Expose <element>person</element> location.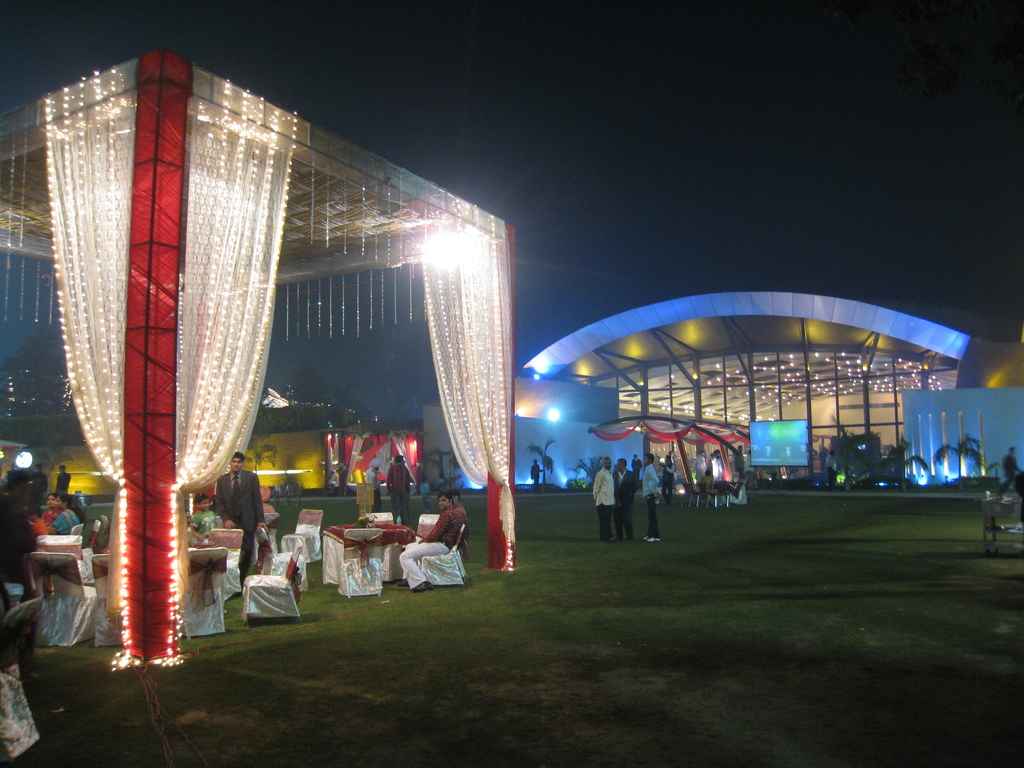
Exposed at (x1=615, y1=460, x2=639, y2=539).
